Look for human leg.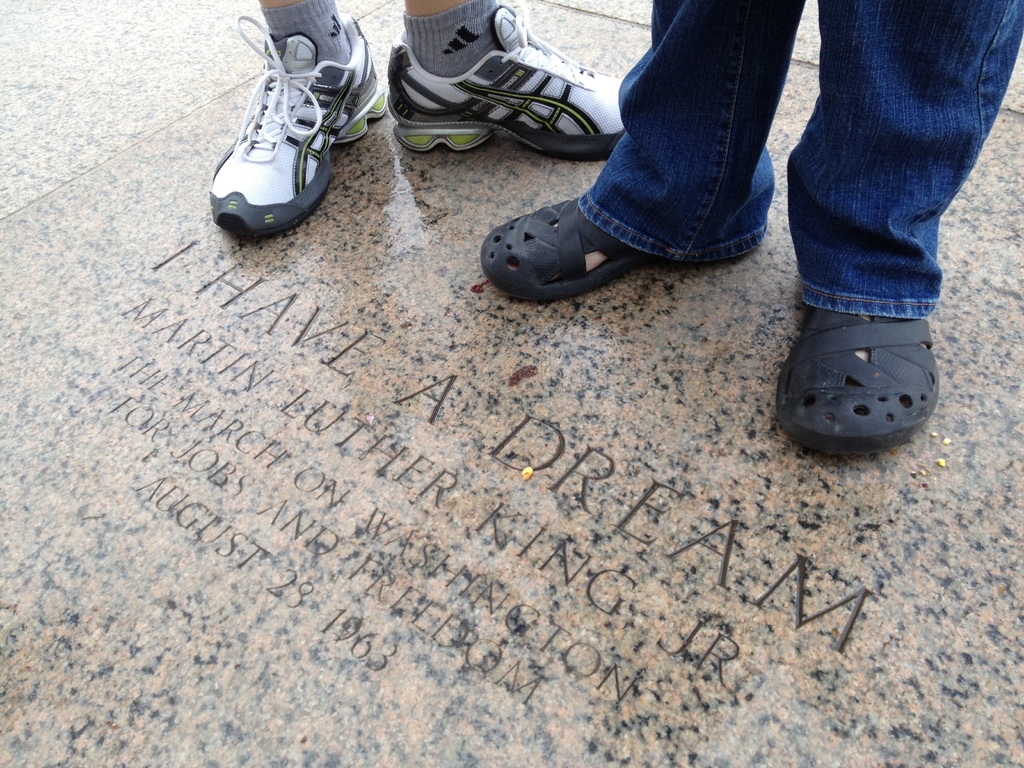
Found: bbox=[784, 0, 1023, 454].
